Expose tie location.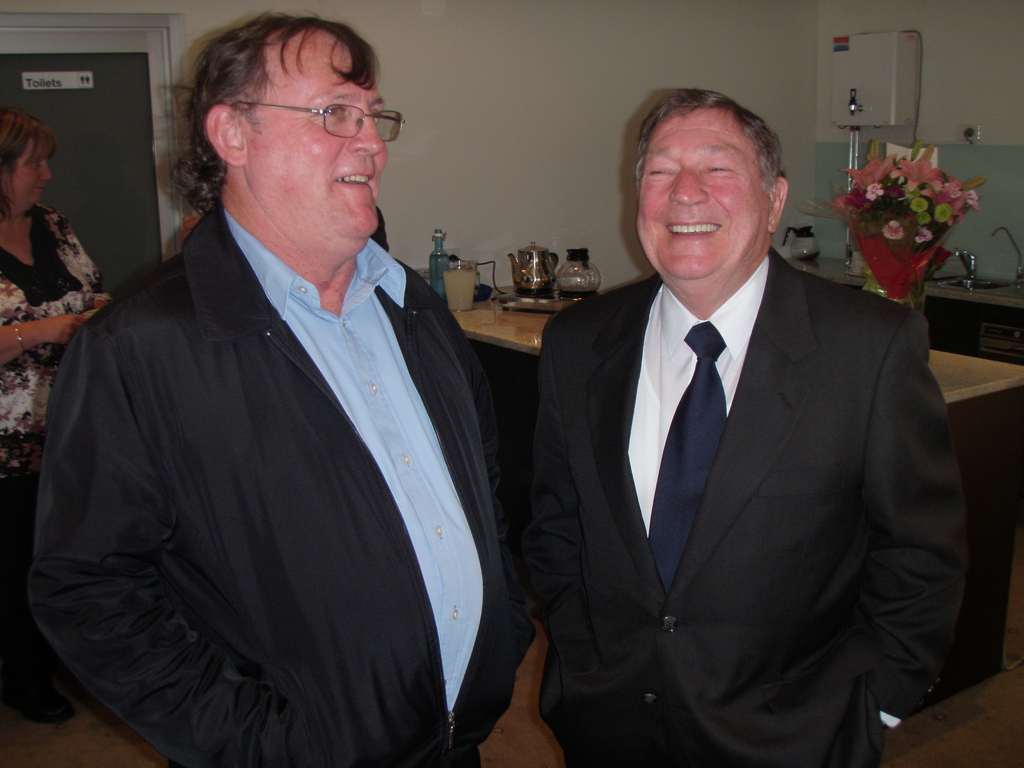
Exposed at [left=648, top=321, right=732, bottom=596].
